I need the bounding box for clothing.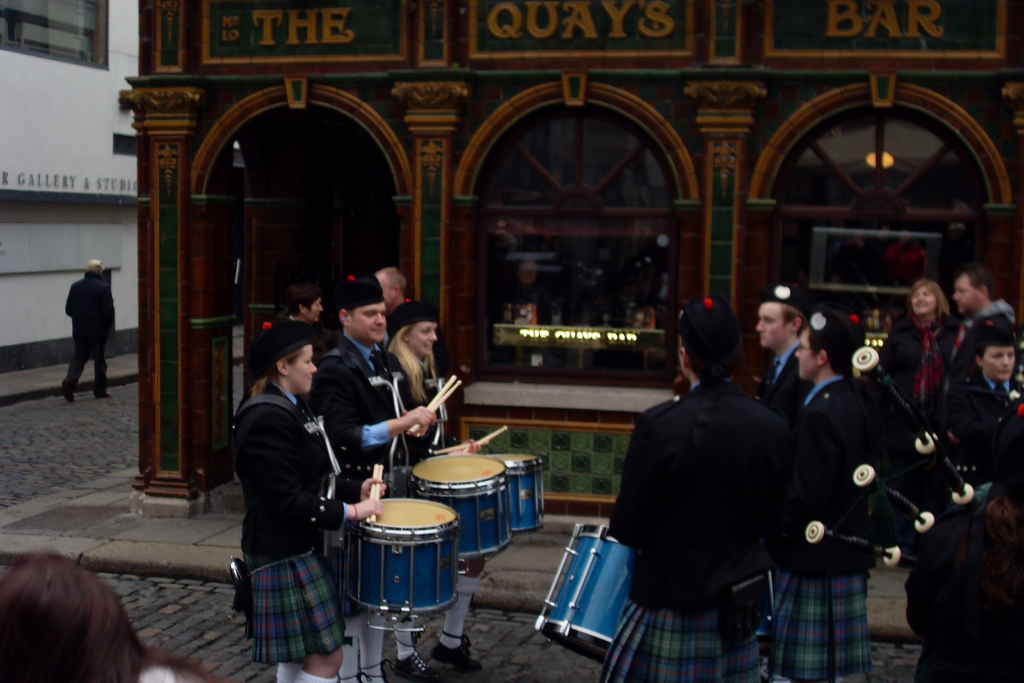
Here it is: 941 356 1012 457.
